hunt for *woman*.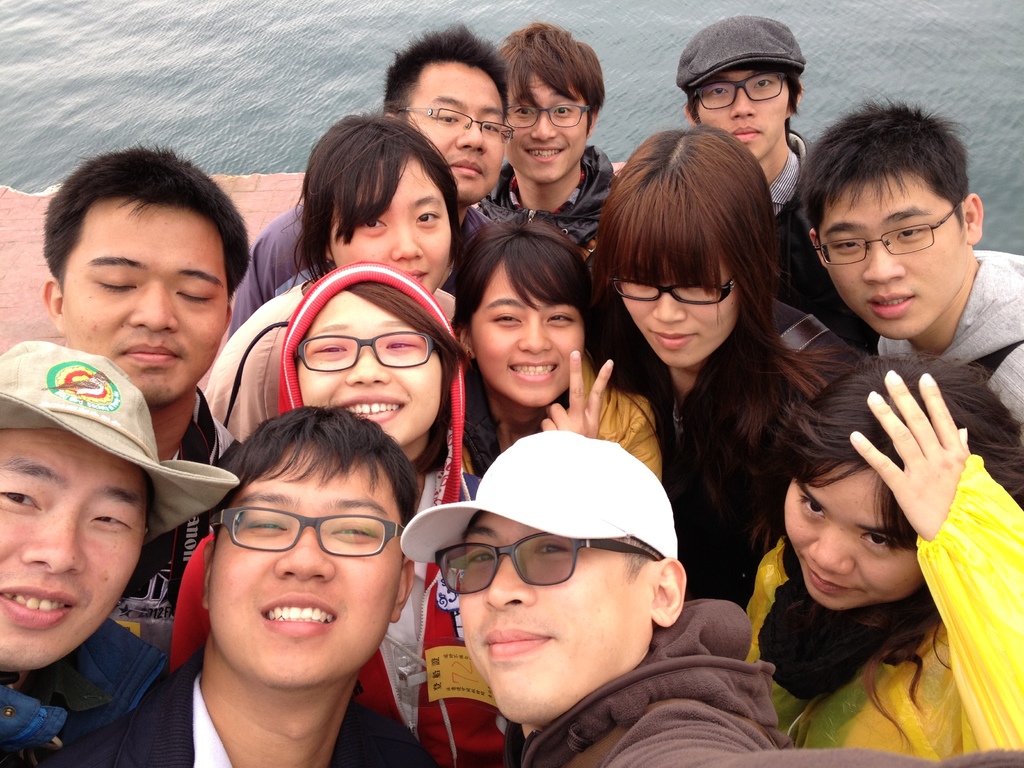
Hunted down at <bbox>593, 125, 860, 606</bbox>.
